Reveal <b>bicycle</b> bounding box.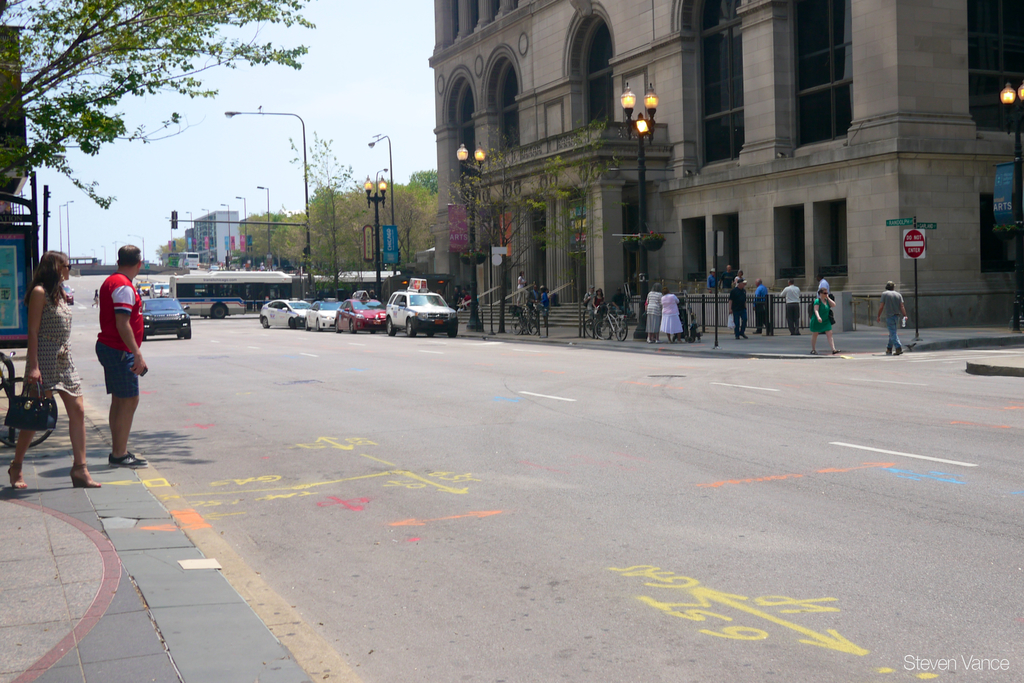
Revealed: box=[596, 308, 632, 346].
